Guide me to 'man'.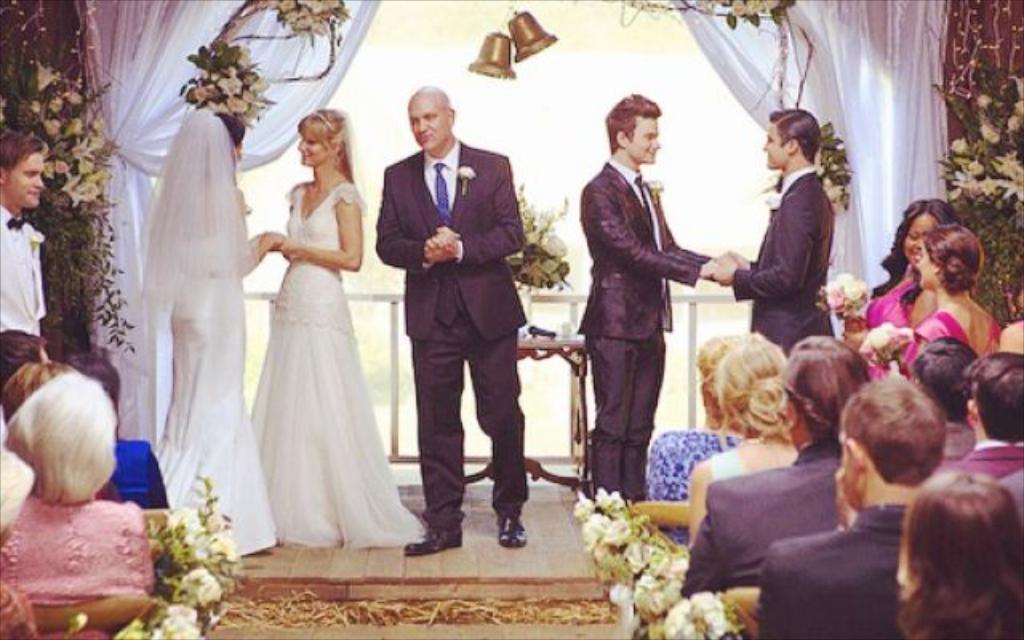
Guidance: <box>0,134,45,330</box>.
